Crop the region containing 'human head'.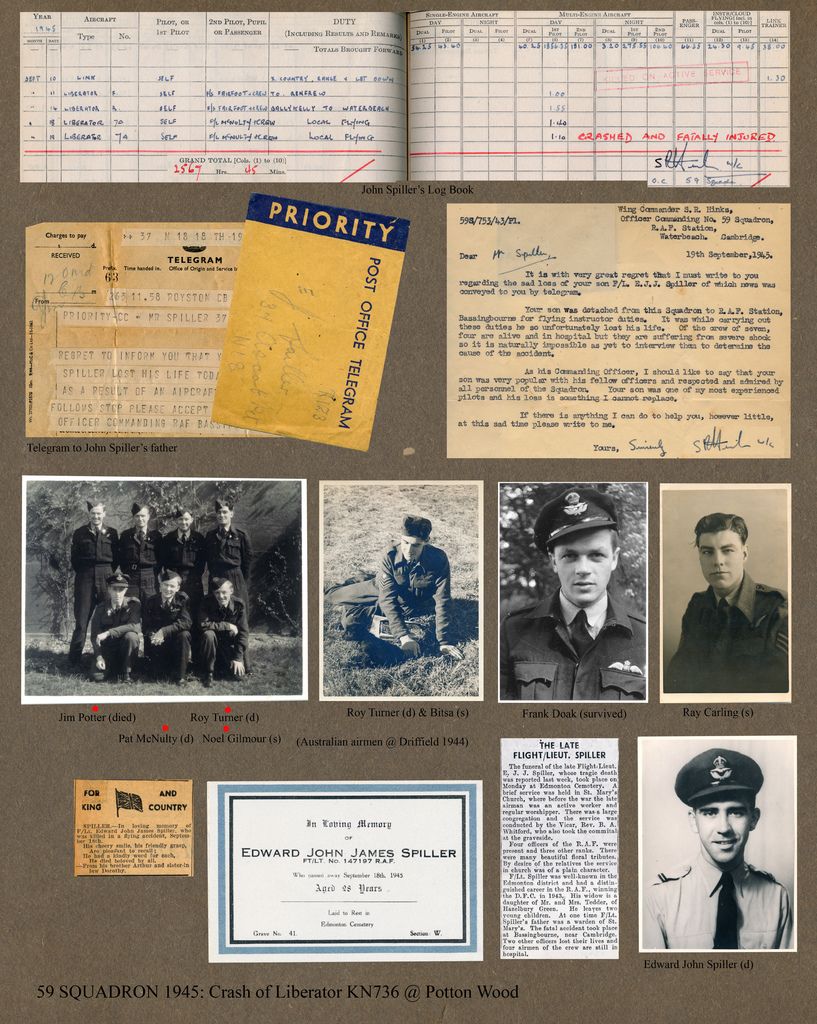
Crop region: [129,499,154,532].
